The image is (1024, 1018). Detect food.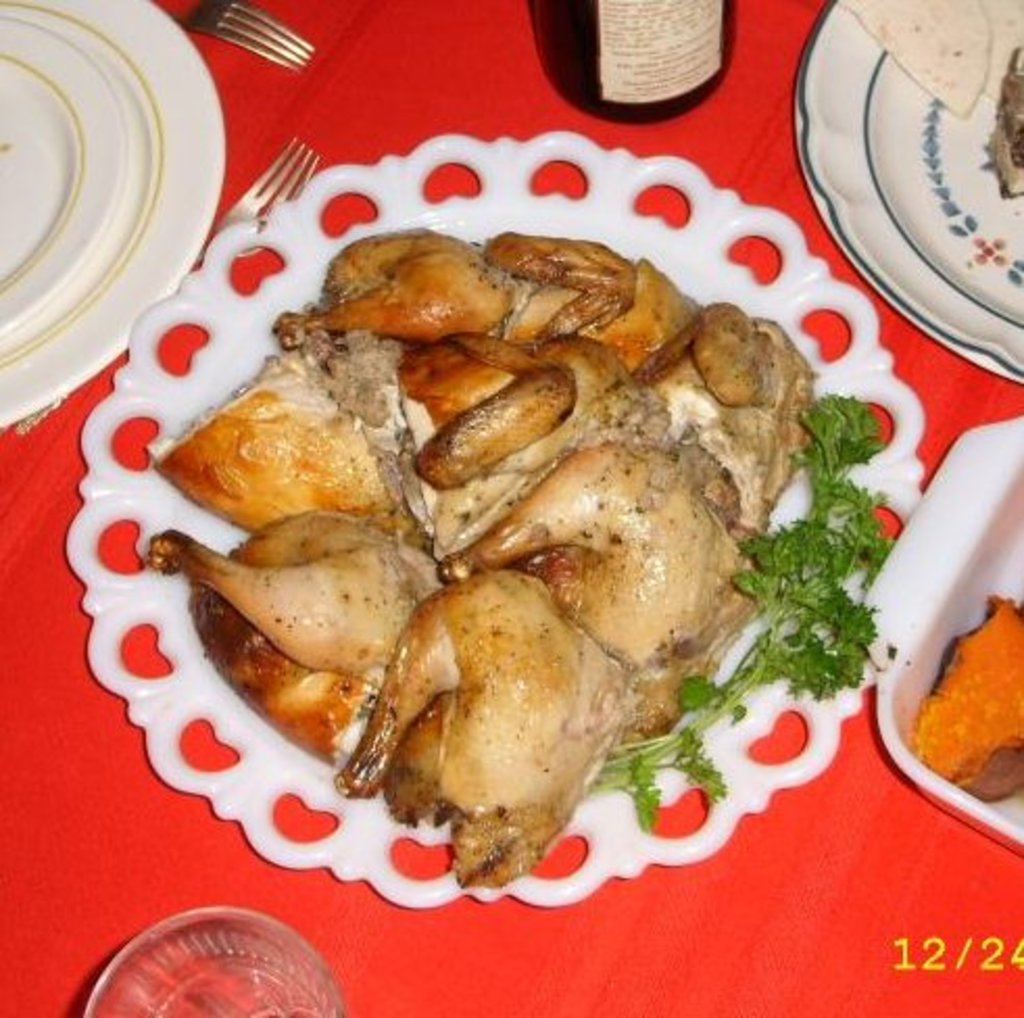
Detection: l=909, t=597, r=1022, b=816.
